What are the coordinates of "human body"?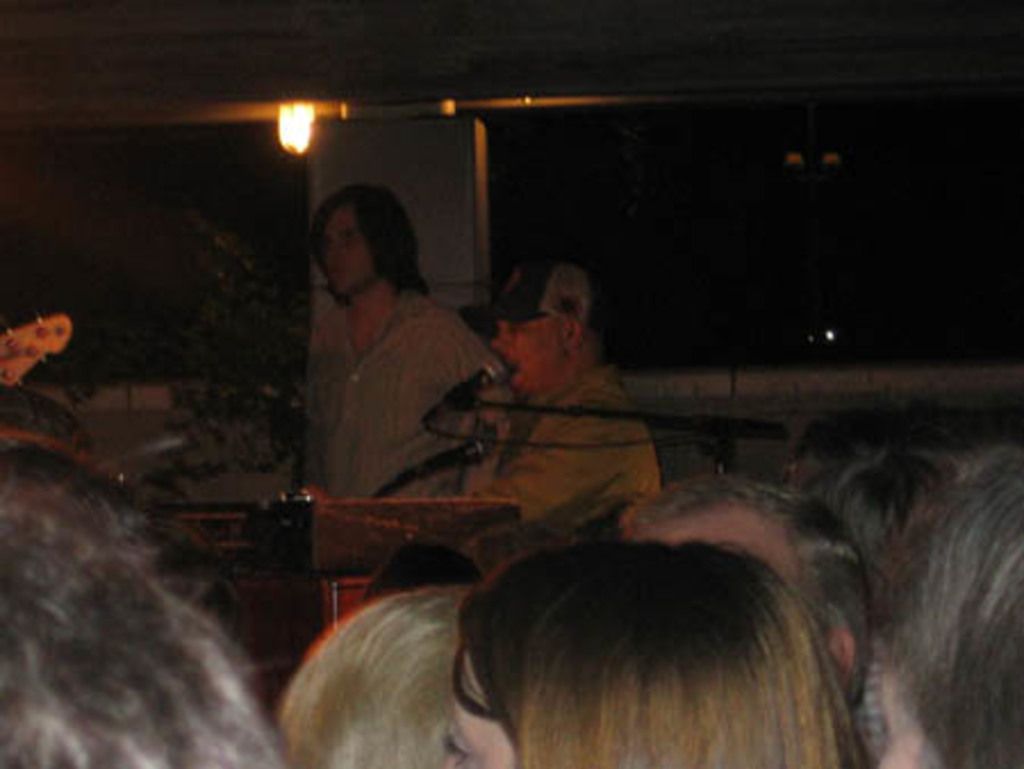
select_region(439, 384, 674, 528).
